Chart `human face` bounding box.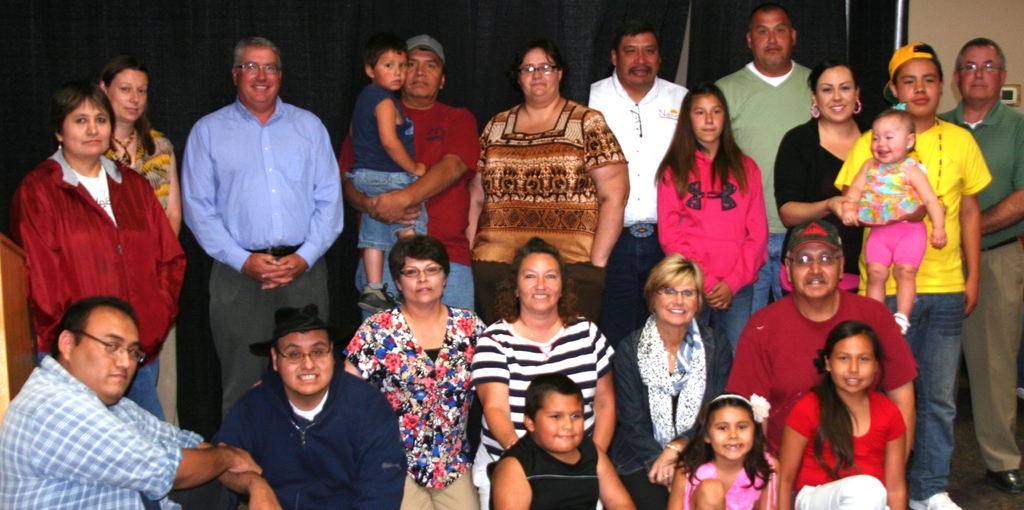
Charted: <region>898, 50, 944, 113</region>.
